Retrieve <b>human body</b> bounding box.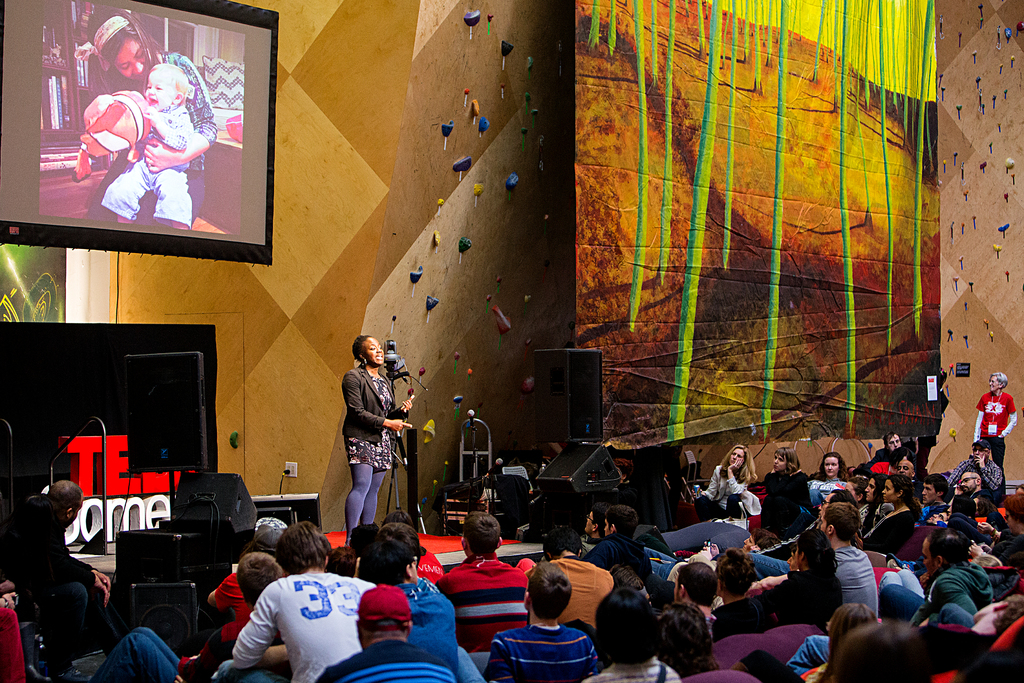
Bounding box: [99, 105, 195, 234].
